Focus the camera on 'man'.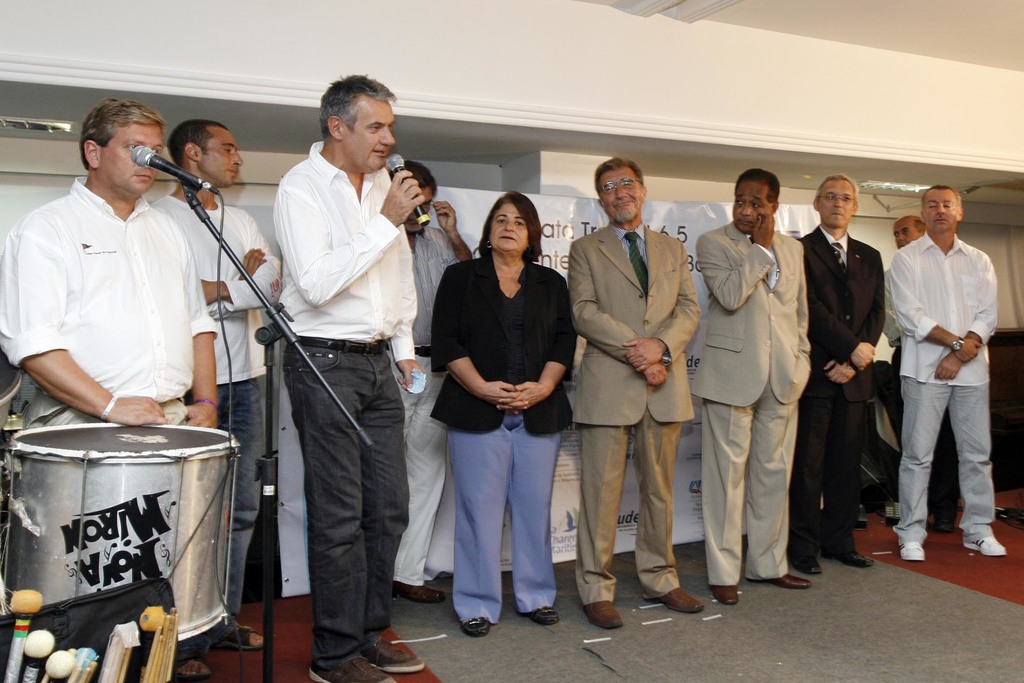
Focus region: x1=696, y1=170, x2=808, y2=598.
